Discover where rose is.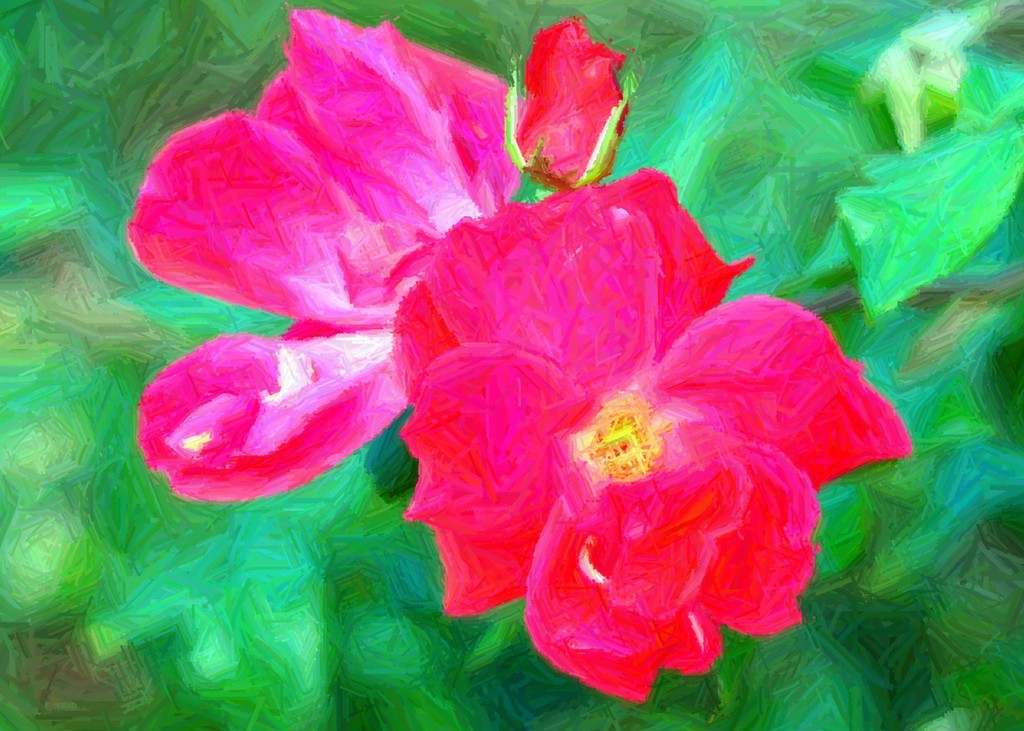
Discovered at left=505, top=18, right=635, bottom=182.
